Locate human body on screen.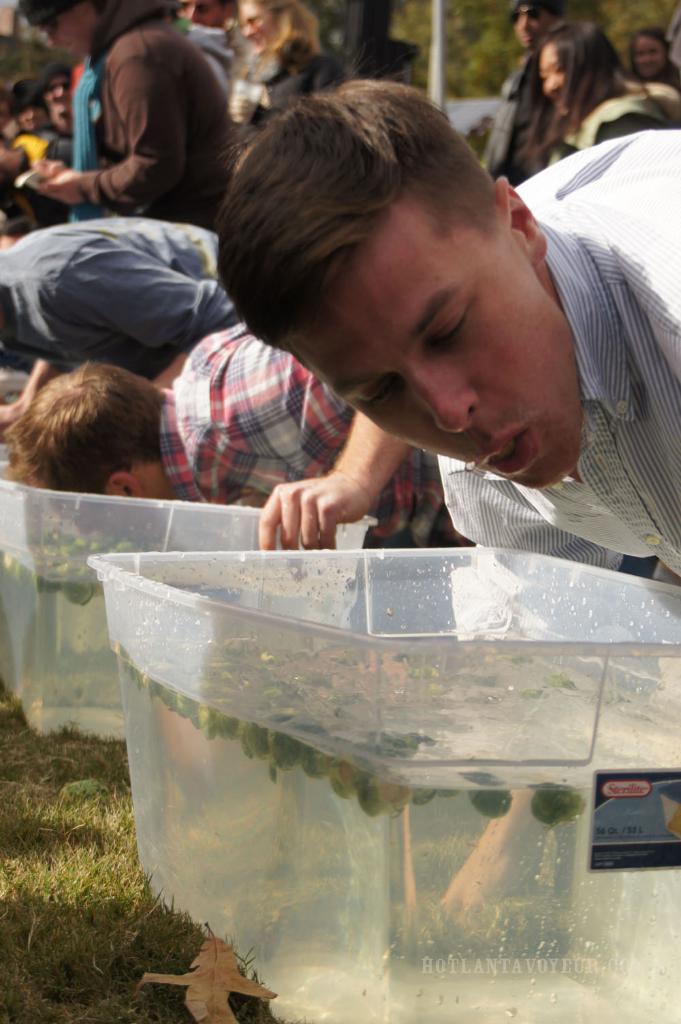
On screen at [543,85,673,171].
